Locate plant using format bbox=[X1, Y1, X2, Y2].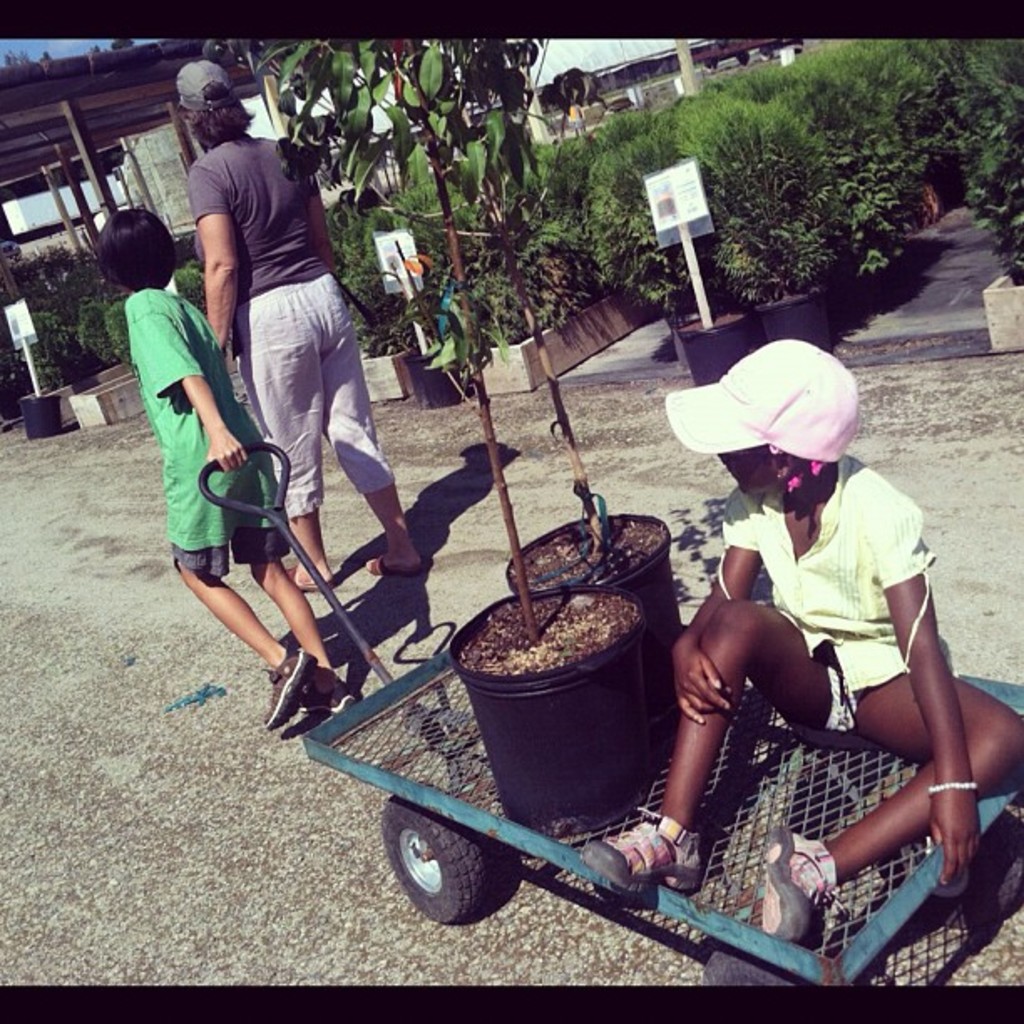
bbox=[676, 75, 852, 214].
